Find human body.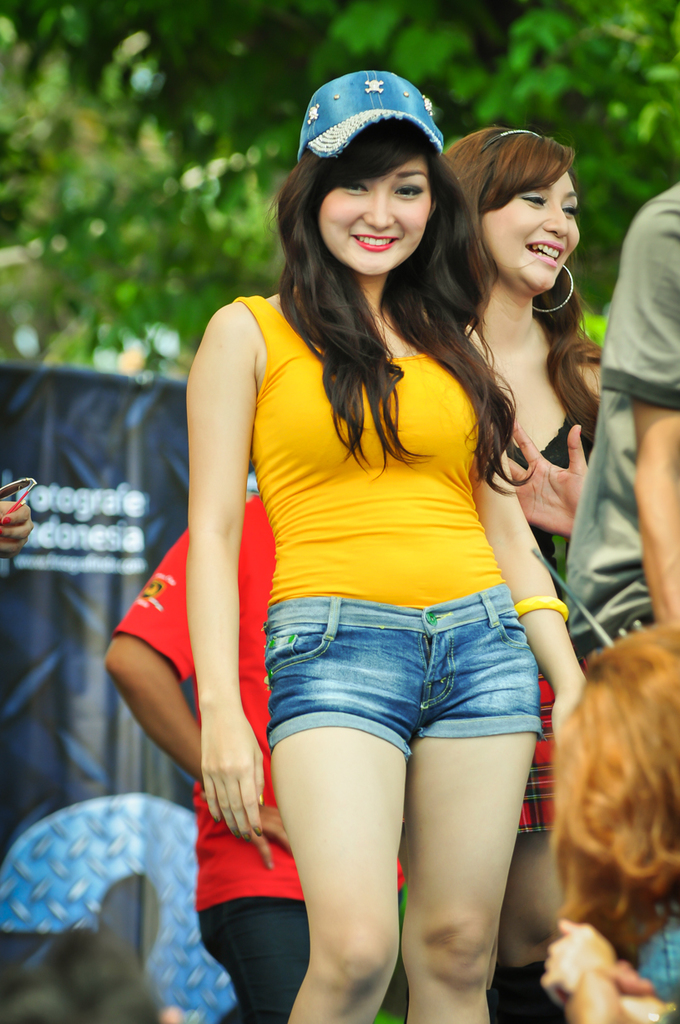
bbox=[462, 313, 602, 1021].
